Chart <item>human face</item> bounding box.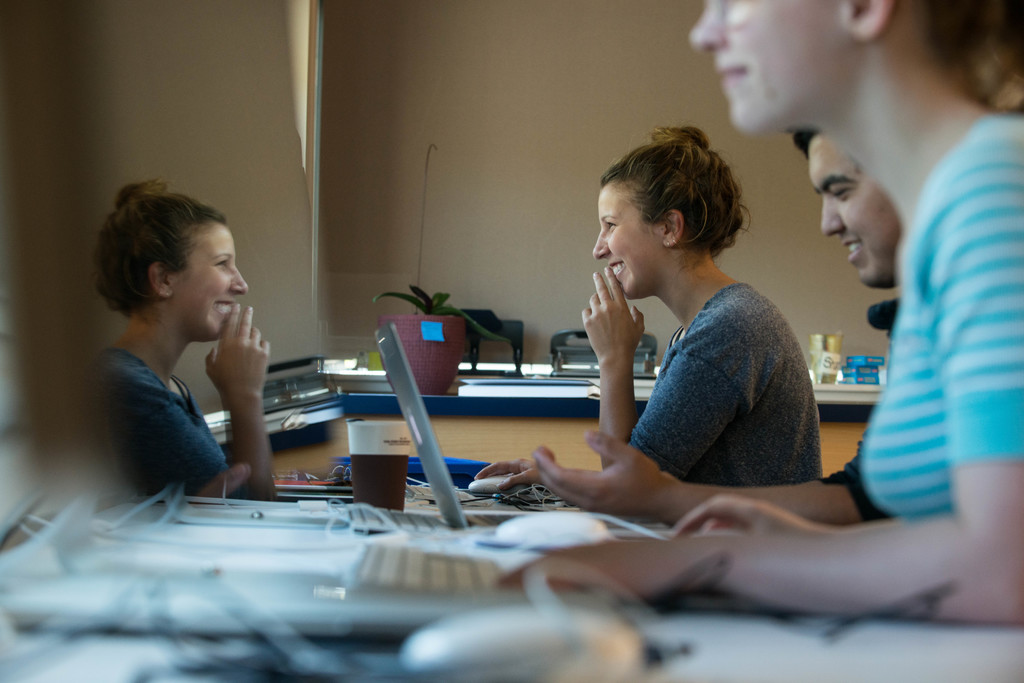
Charted: x1=814 y1=125 x2=902 y2=293.
